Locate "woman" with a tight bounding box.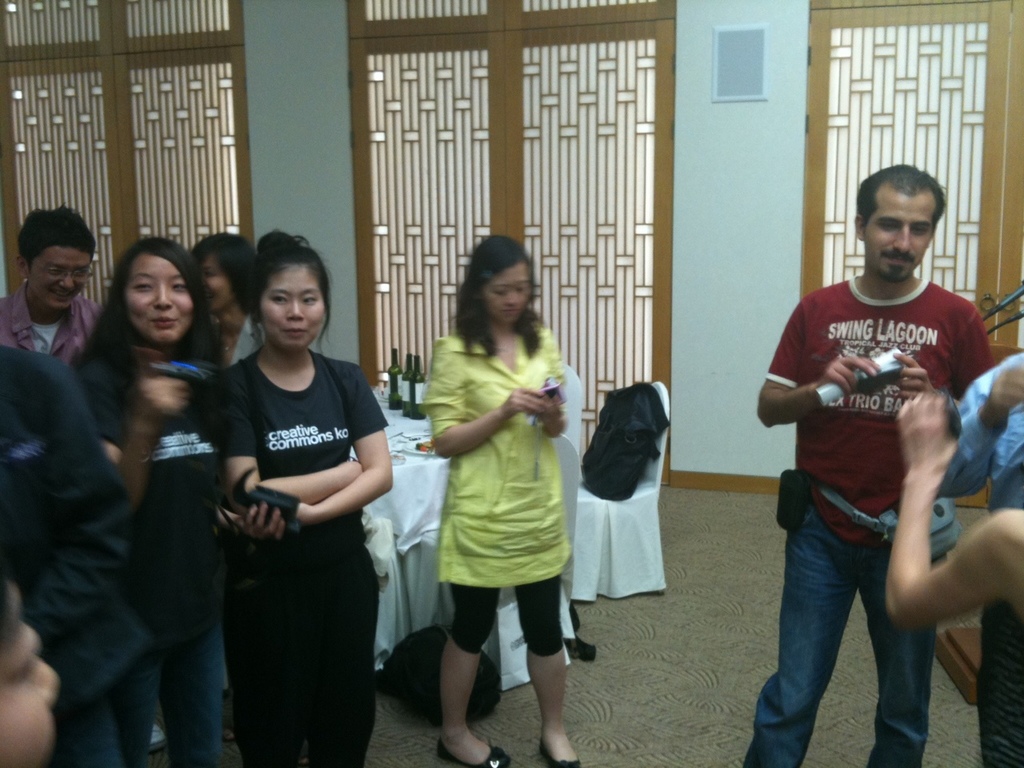
[77,241,226,762].
